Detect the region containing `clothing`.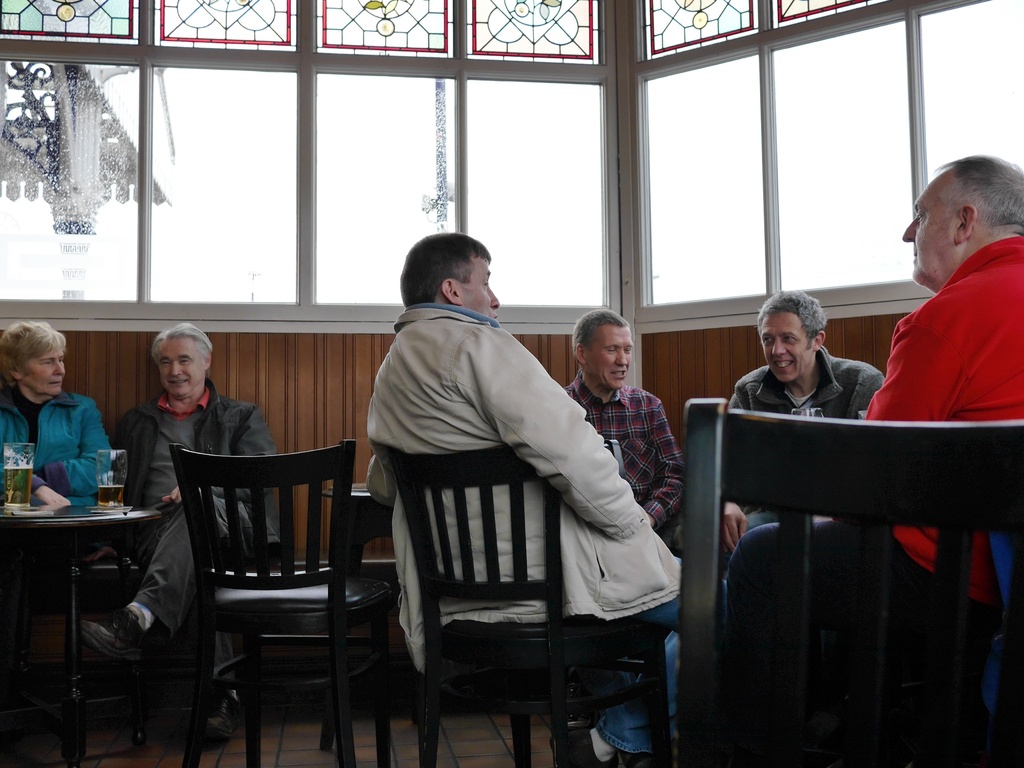
bbox=[118, 379, 281, 632].
